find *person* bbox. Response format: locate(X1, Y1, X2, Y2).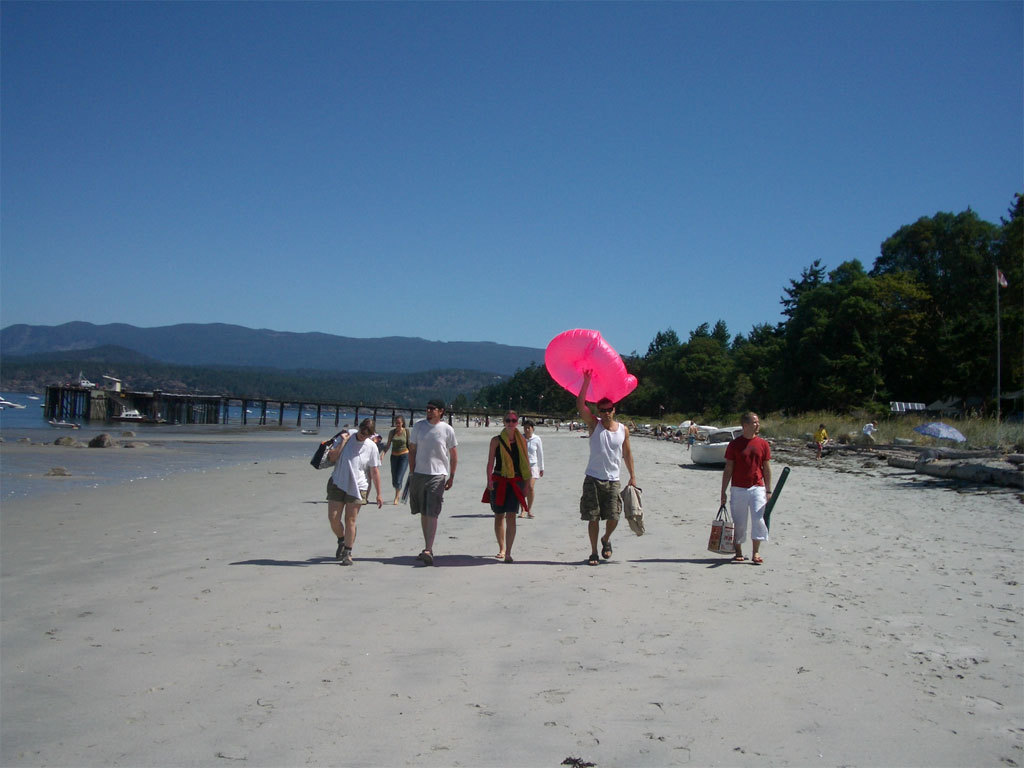
locate(486, 410, 533, 556).
